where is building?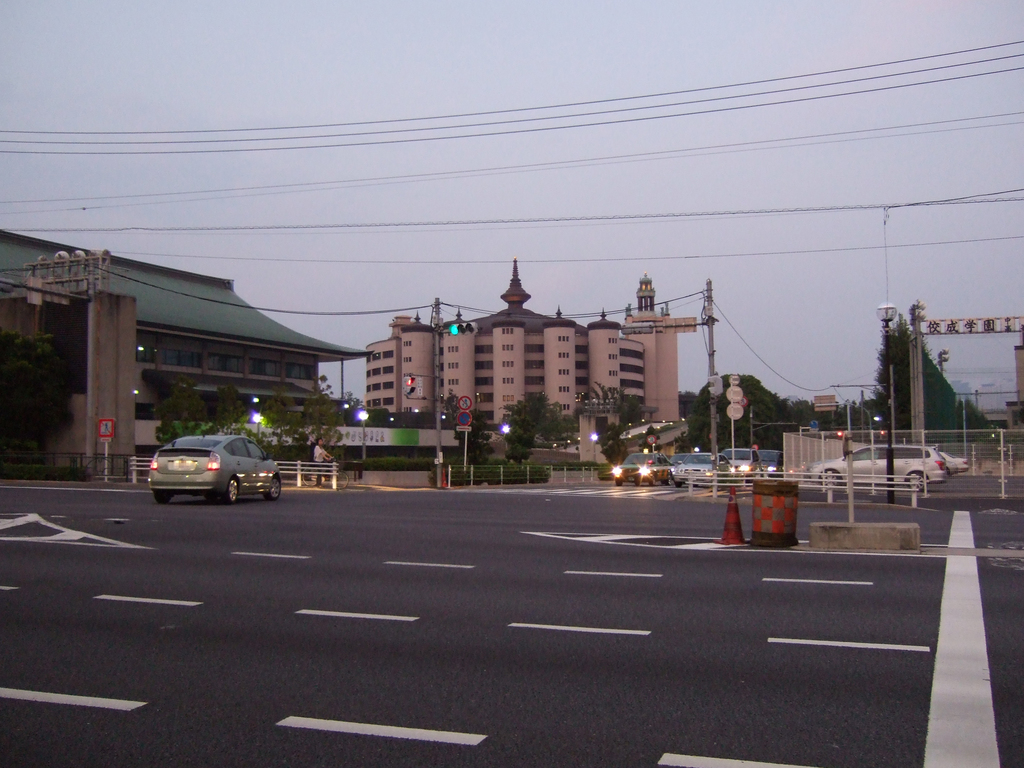
locate(0, 230, 376, 484).
